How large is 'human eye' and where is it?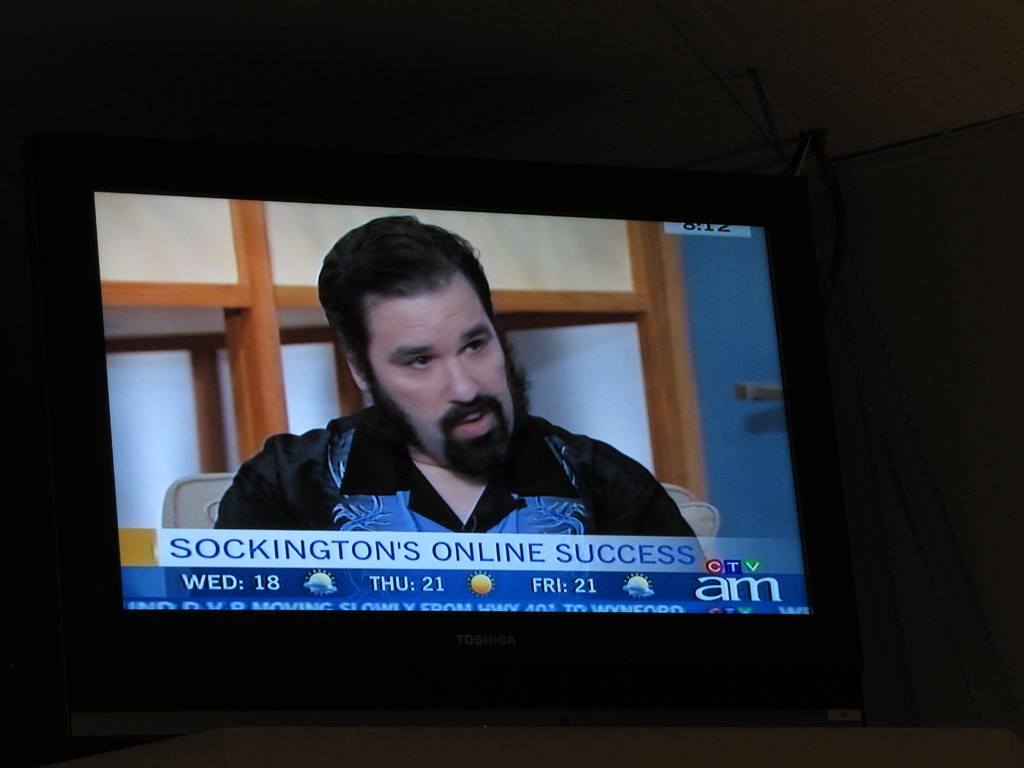
Bounding box: 457:335:488:357.
